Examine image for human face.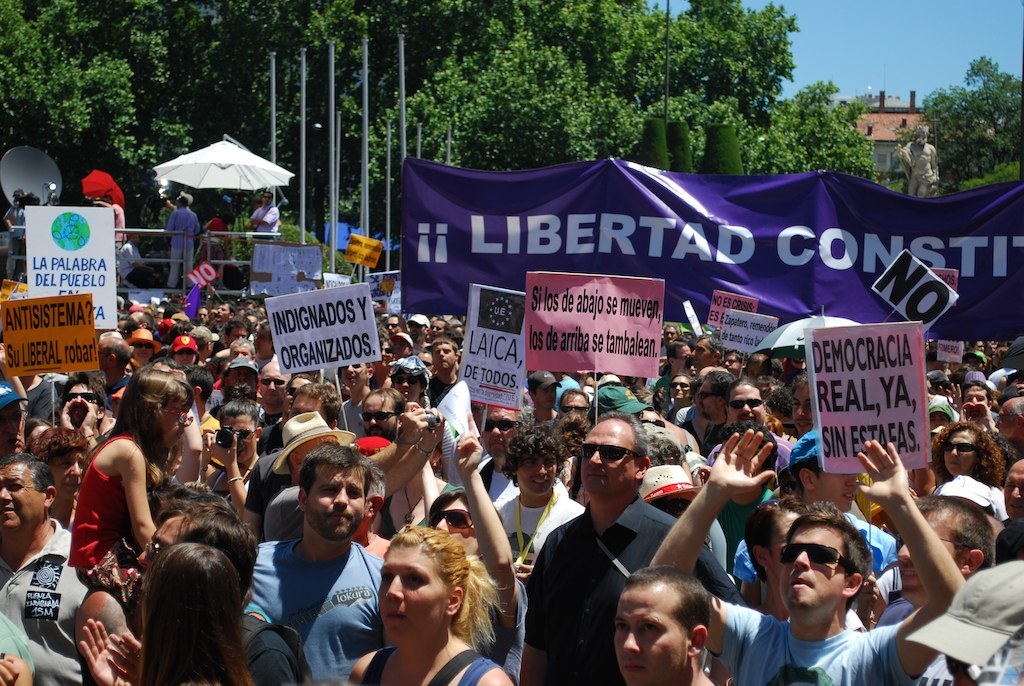
Examination result: locate(308, 461, 368, 535).
